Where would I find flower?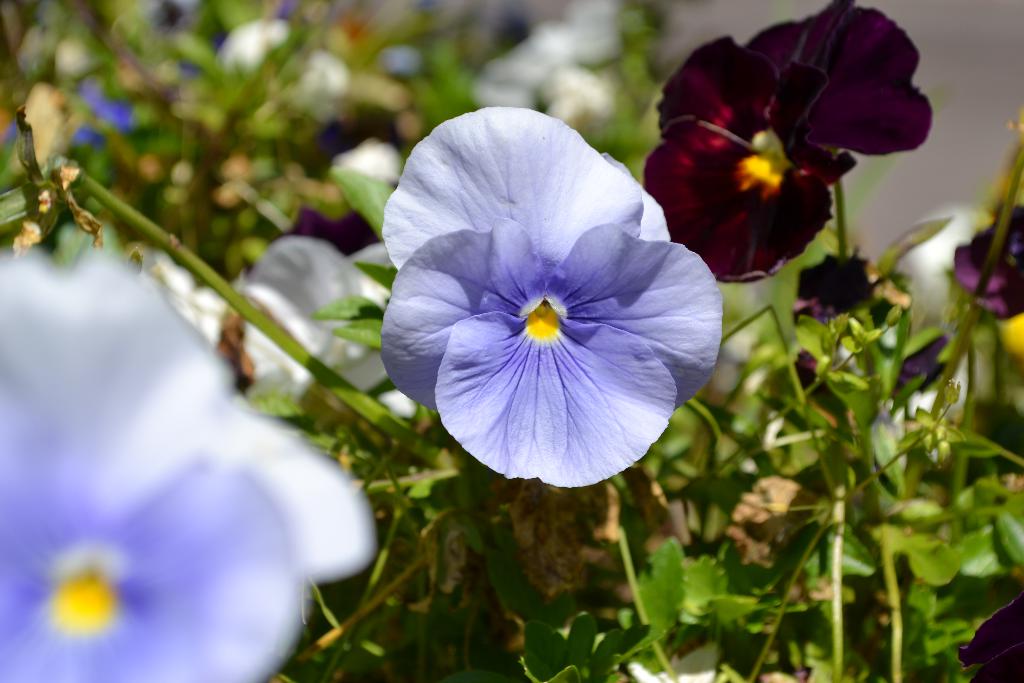
At Rect(951, 202, 1023, 318).
